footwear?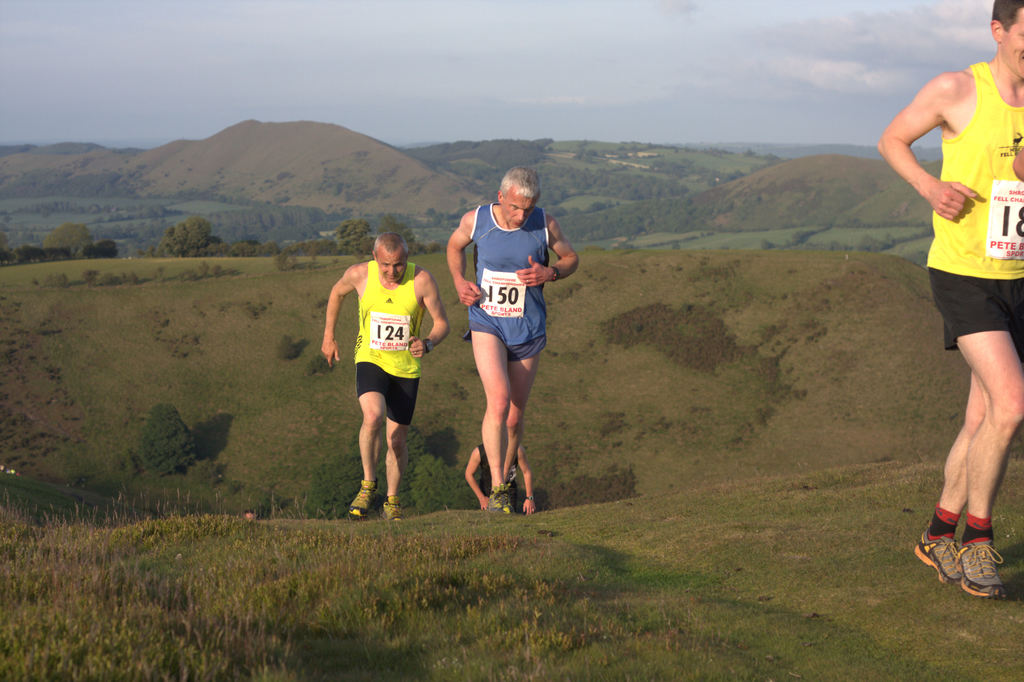
(left=484, top=482, right=509, bottom=513)
